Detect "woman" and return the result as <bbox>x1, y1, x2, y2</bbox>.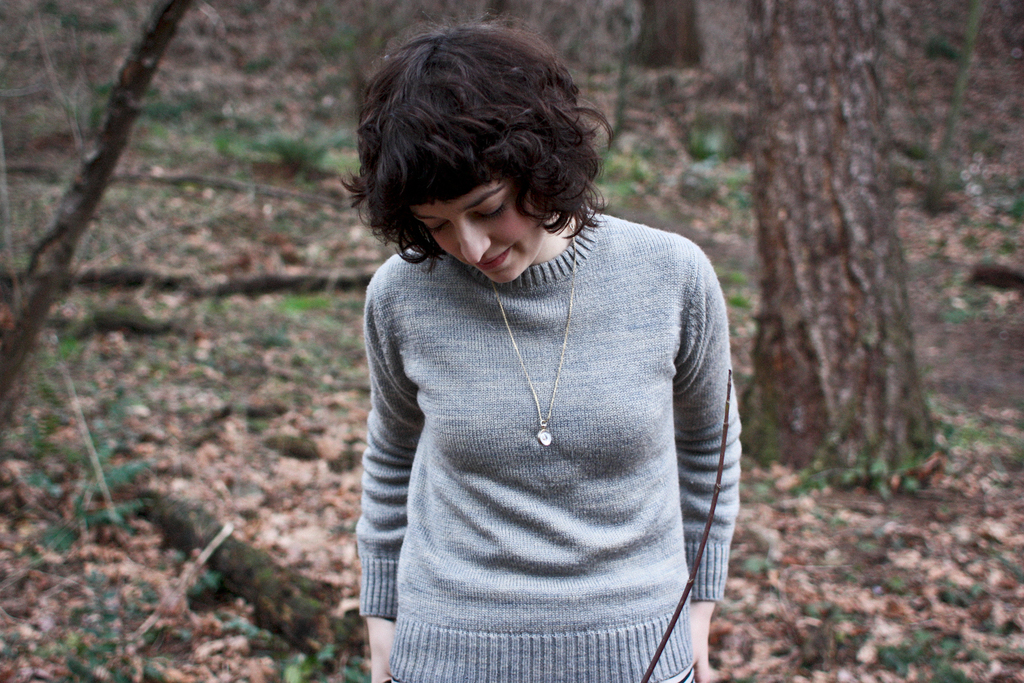
<bbox>309, 25, 741, 679</bbox>.
